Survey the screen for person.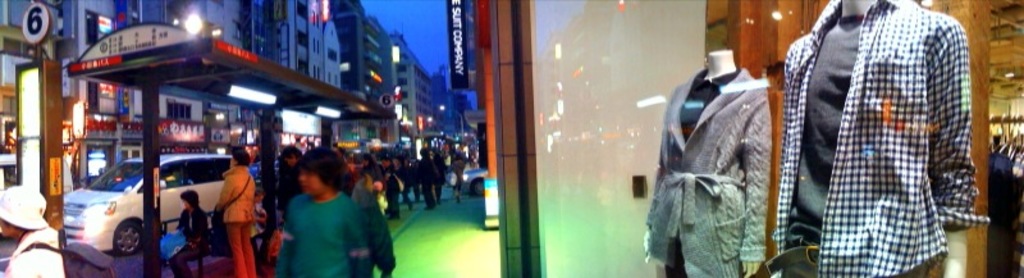
Survey found: detection(266, 158, 364, 277).
